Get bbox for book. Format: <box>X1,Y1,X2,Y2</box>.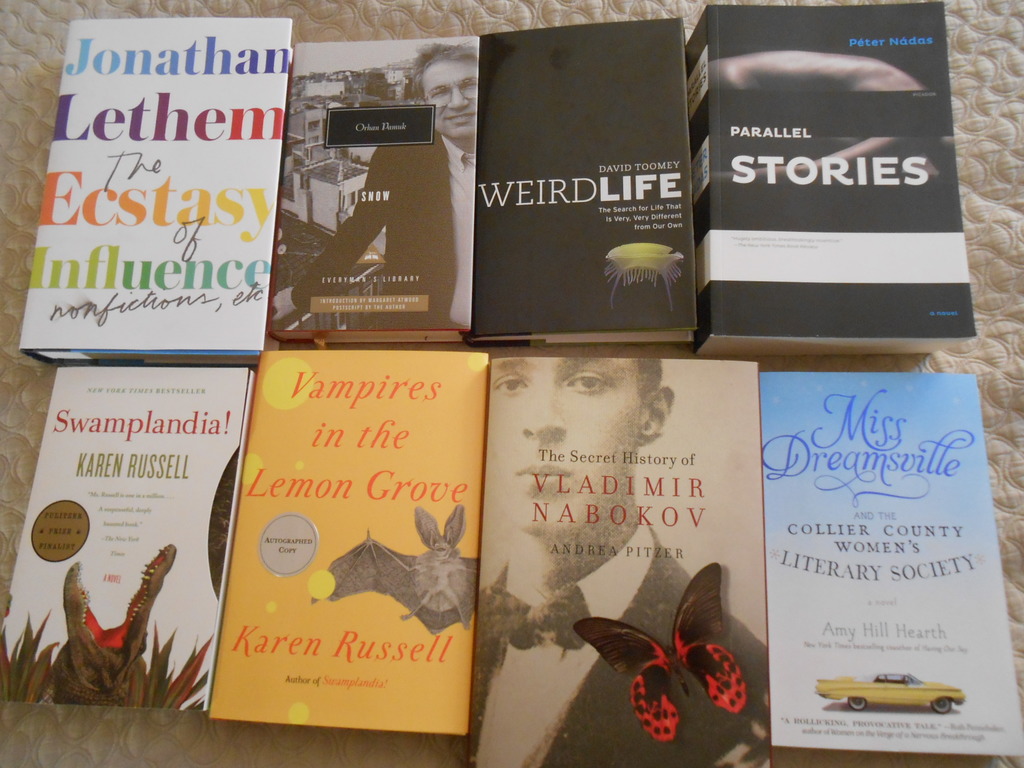
<box>472,353,772,767</box>.
